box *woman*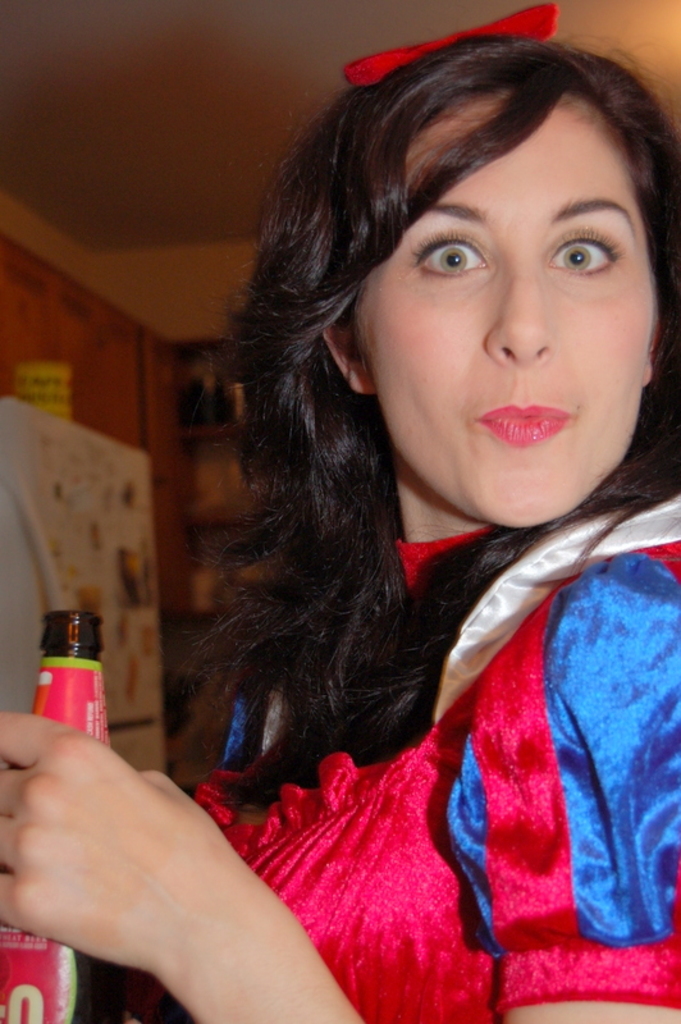
x1=118, y1=0, x2=680, y2=1001
